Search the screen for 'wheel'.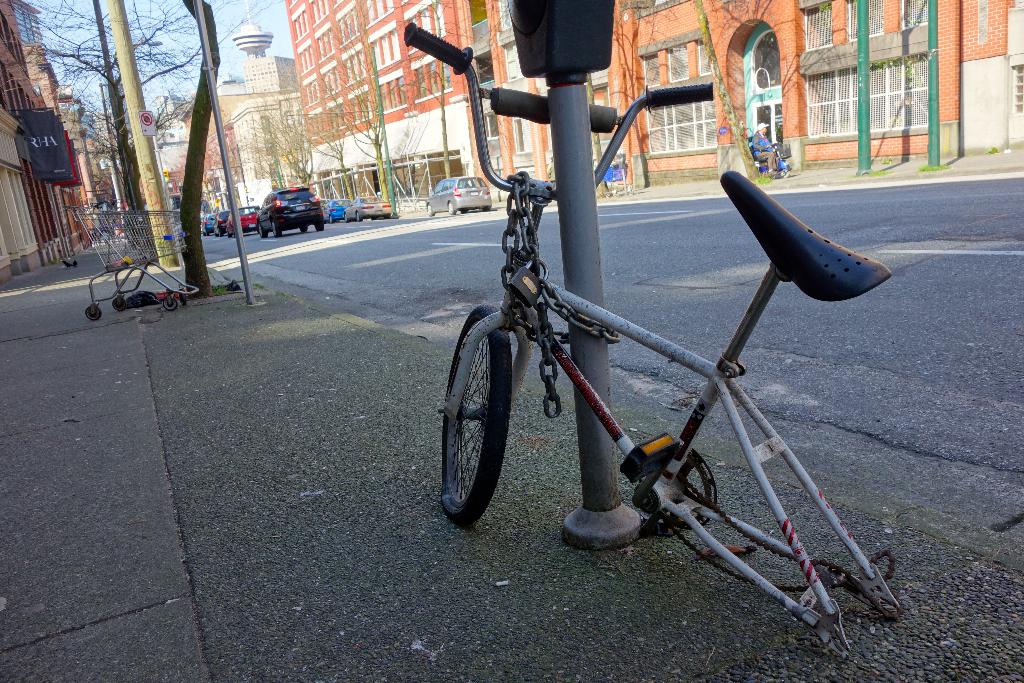
Found at crop(344, 214, 350, 222).
